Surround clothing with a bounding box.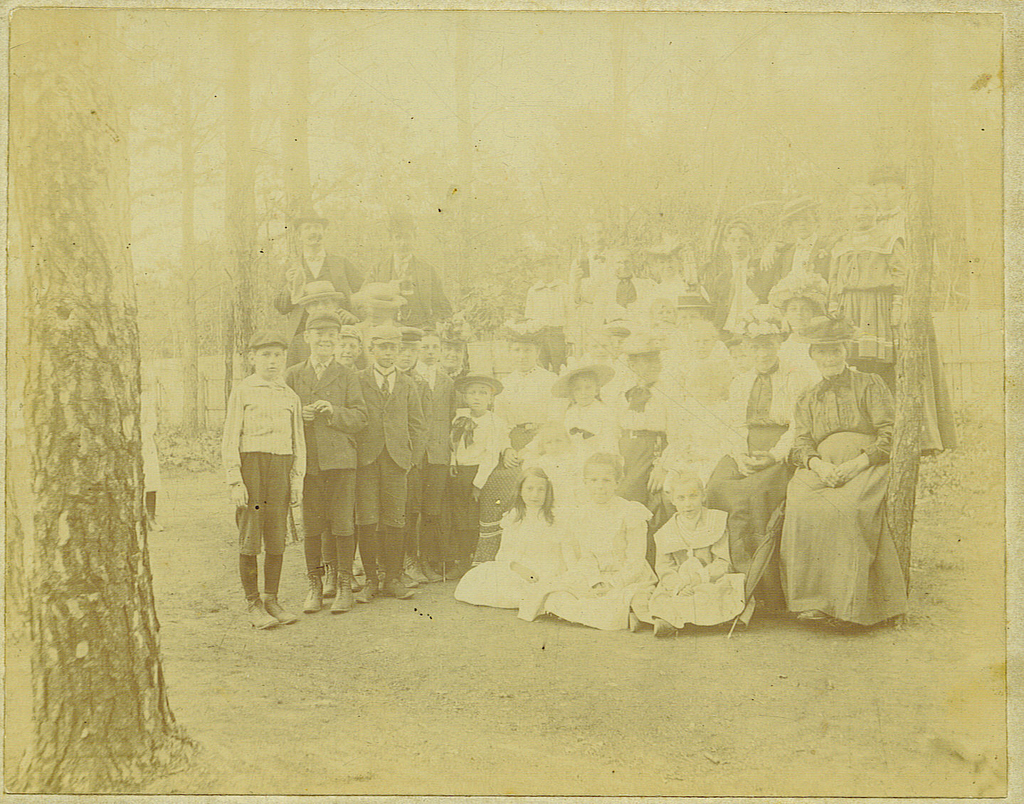
{"x1": 778, "y1": 351, "x2": 914, "y2": 640}.
